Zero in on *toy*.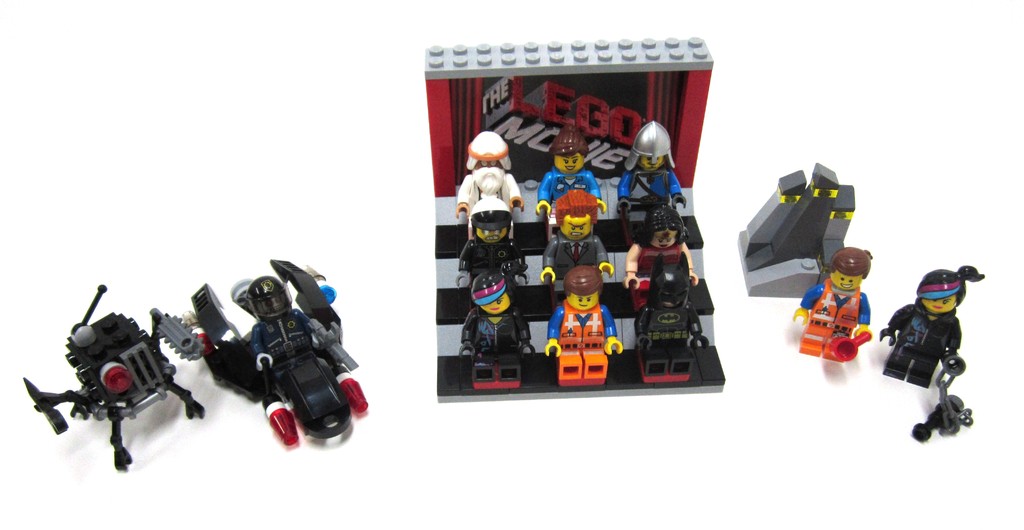
Zeroed in: pyautogui.locateOnScreen(735, 158, 855, 296).
